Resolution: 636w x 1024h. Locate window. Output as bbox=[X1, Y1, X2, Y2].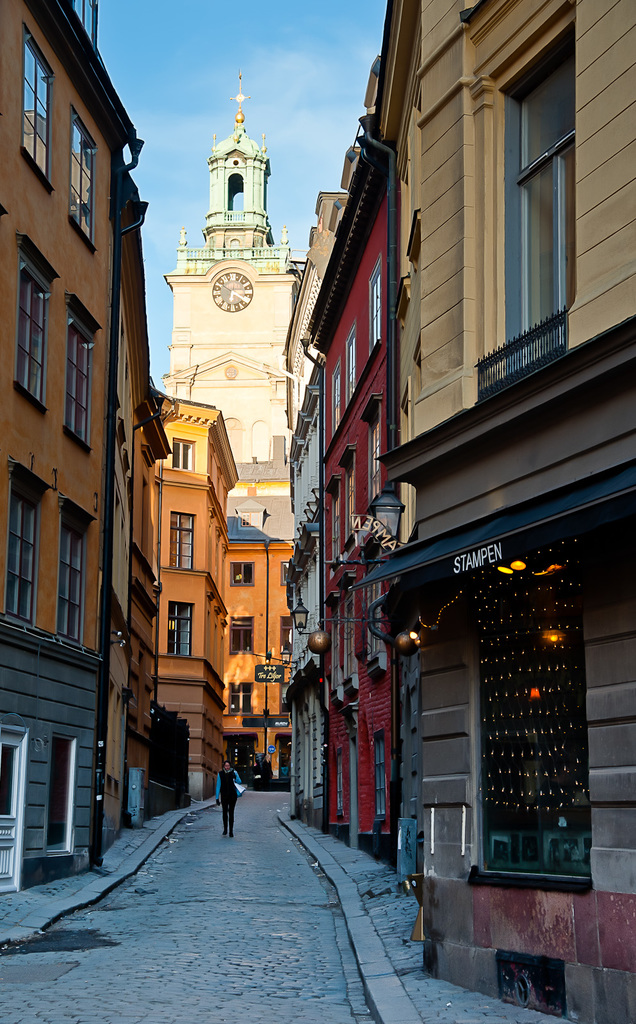
bbox=[69, 307, 114, 454].
